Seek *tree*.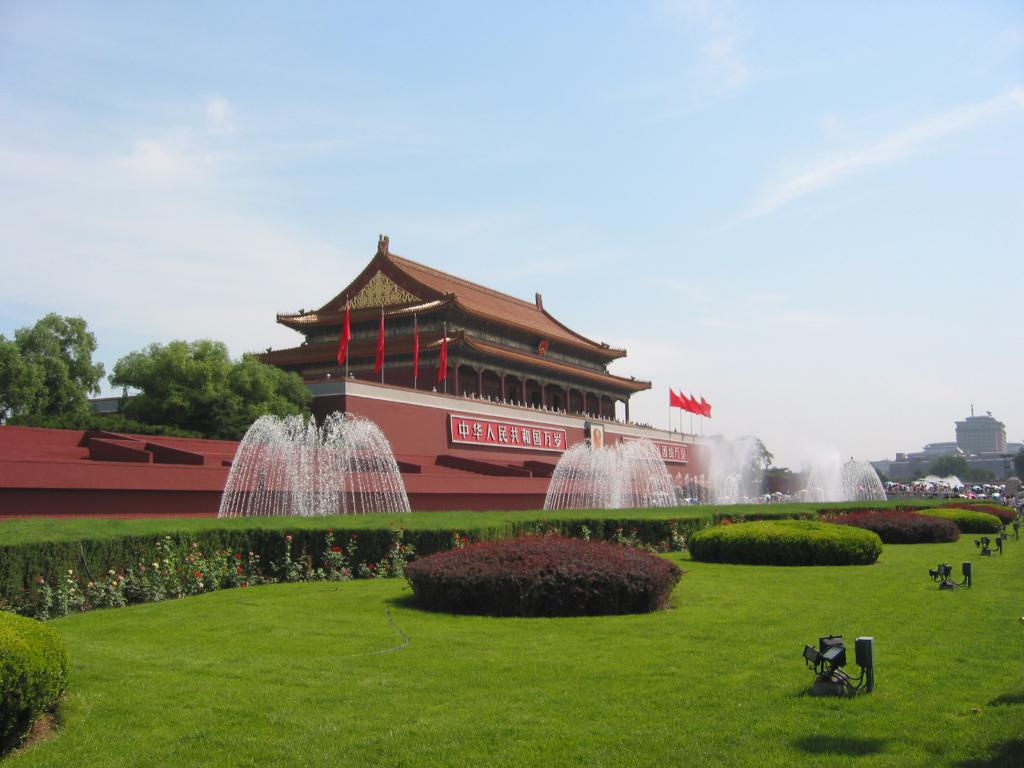
(left=1011, top=447, right=1023, bottom=491).
